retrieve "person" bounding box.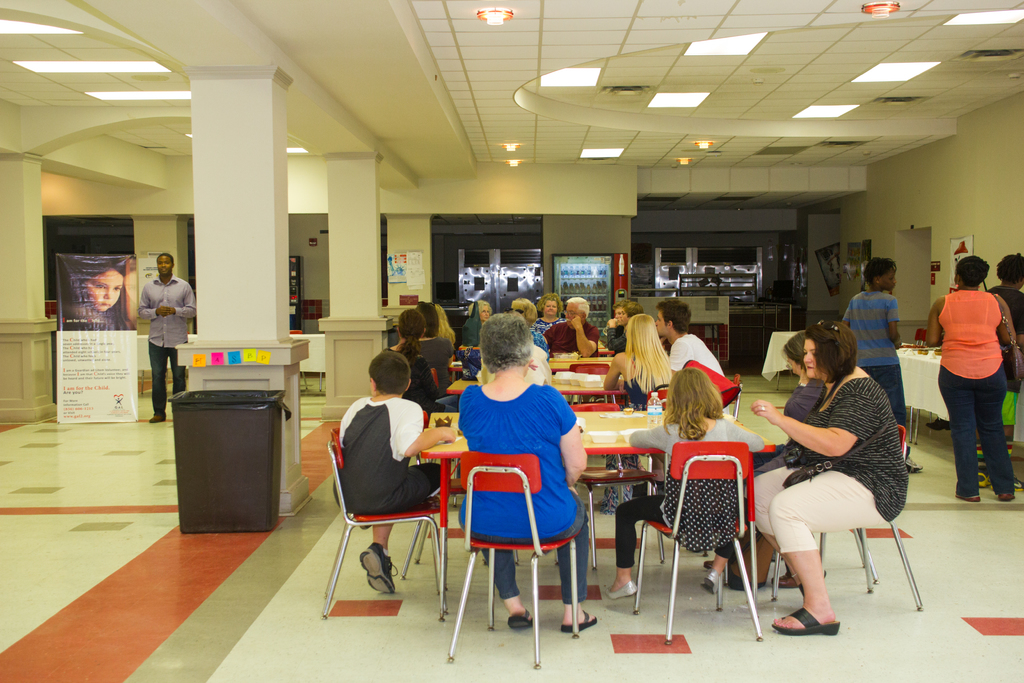
Bounding box: (745, 319, 904, 634).
